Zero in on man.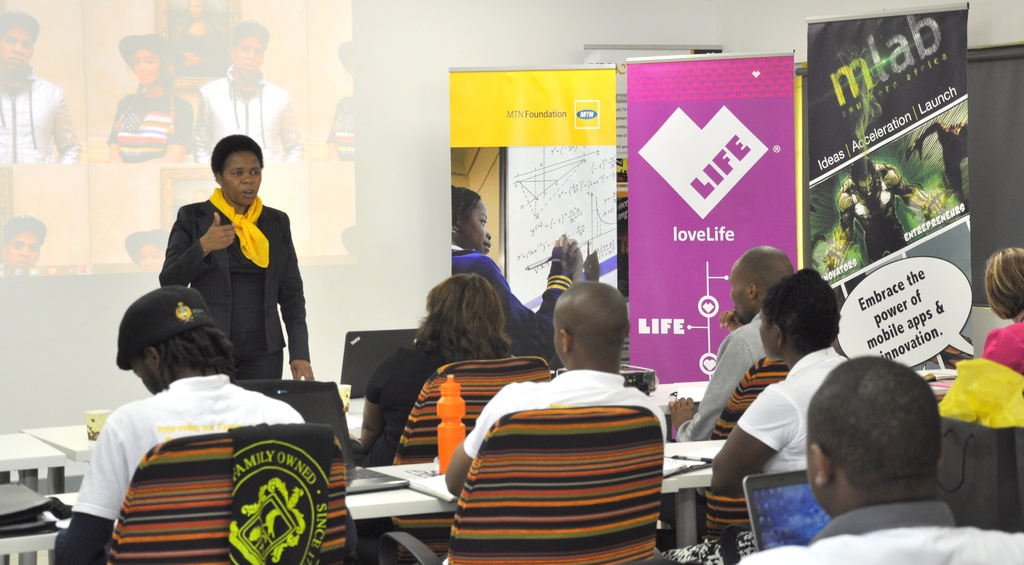
Zeroed in: 195,23,304,163.
